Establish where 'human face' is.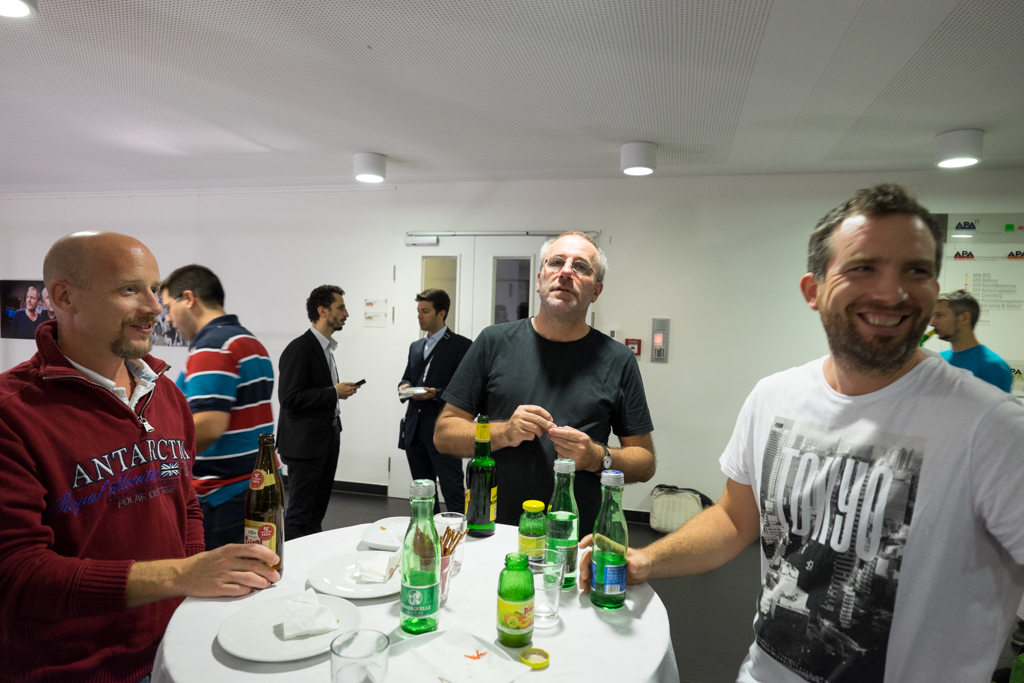
Established at BBox(73, 239, 160, 358).
